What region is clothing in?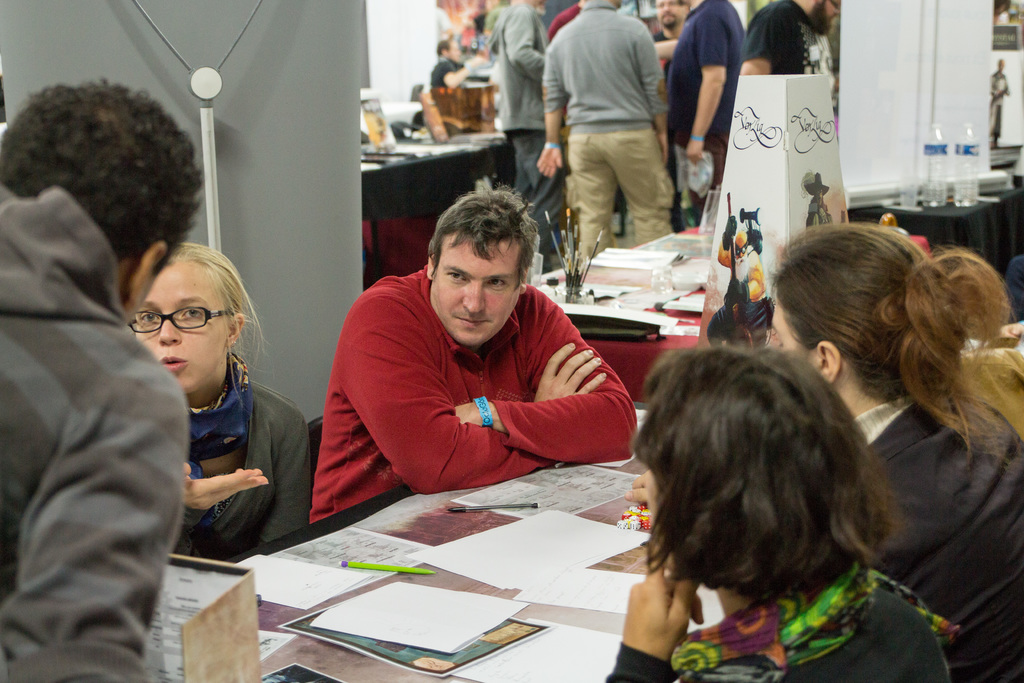
pyautogui.locateOnScreen(308, 230, 643, 525).
